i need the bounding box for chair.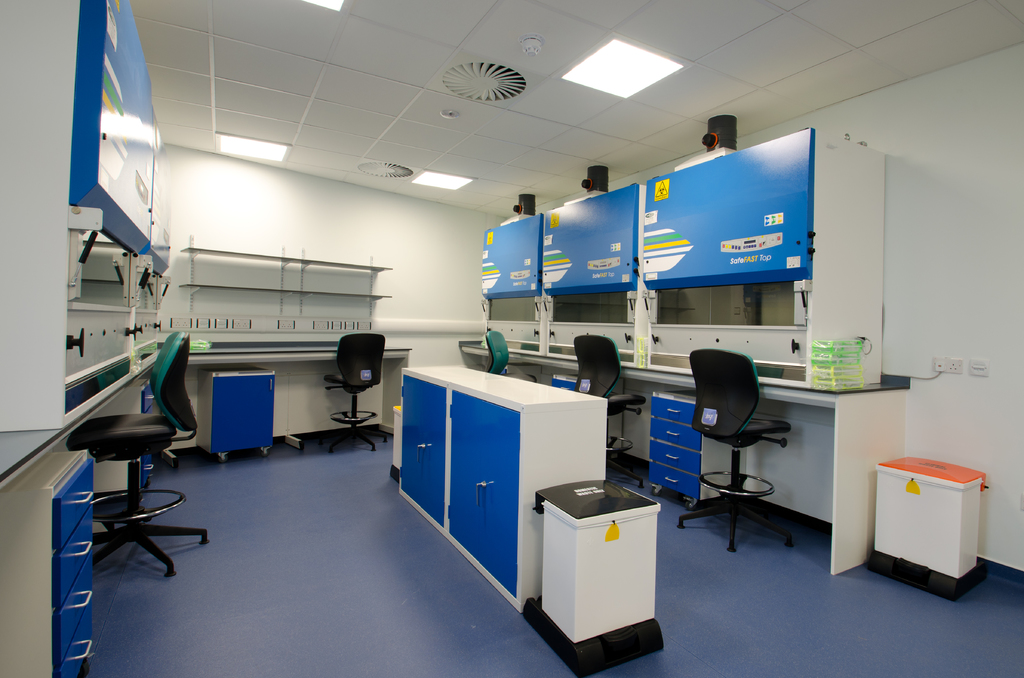
Here it is: x1=323, y1=334, x2=388, y2=456.
